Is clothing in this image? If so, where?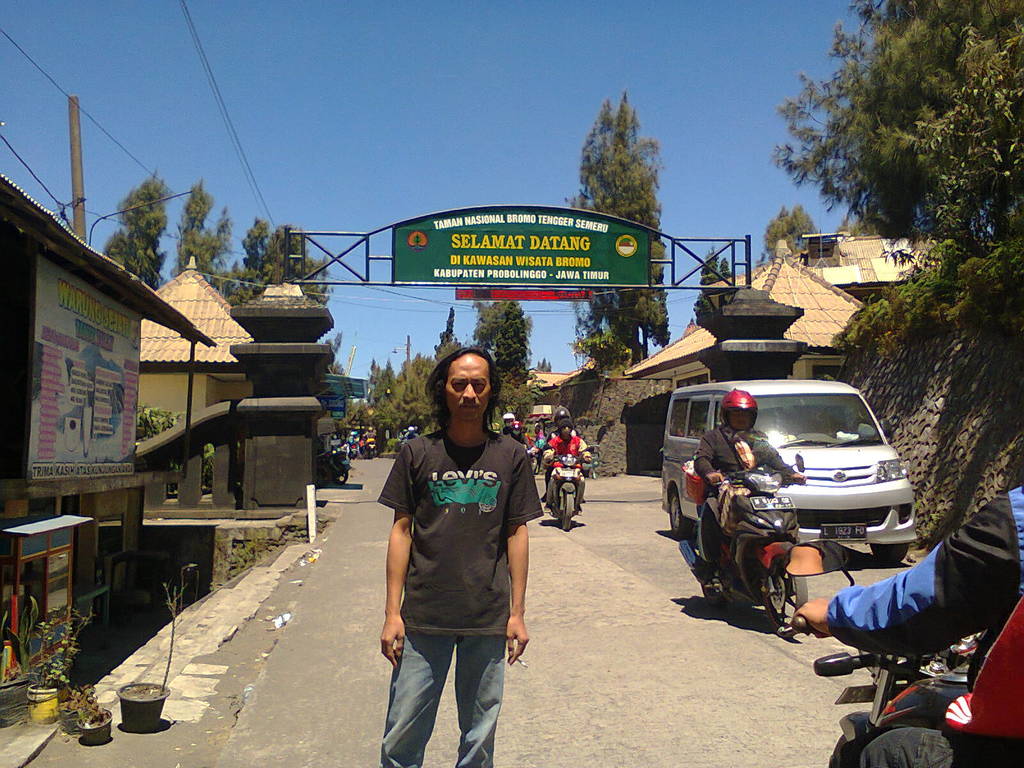
Yes, at Rect(826, 486, 1023, 767).
